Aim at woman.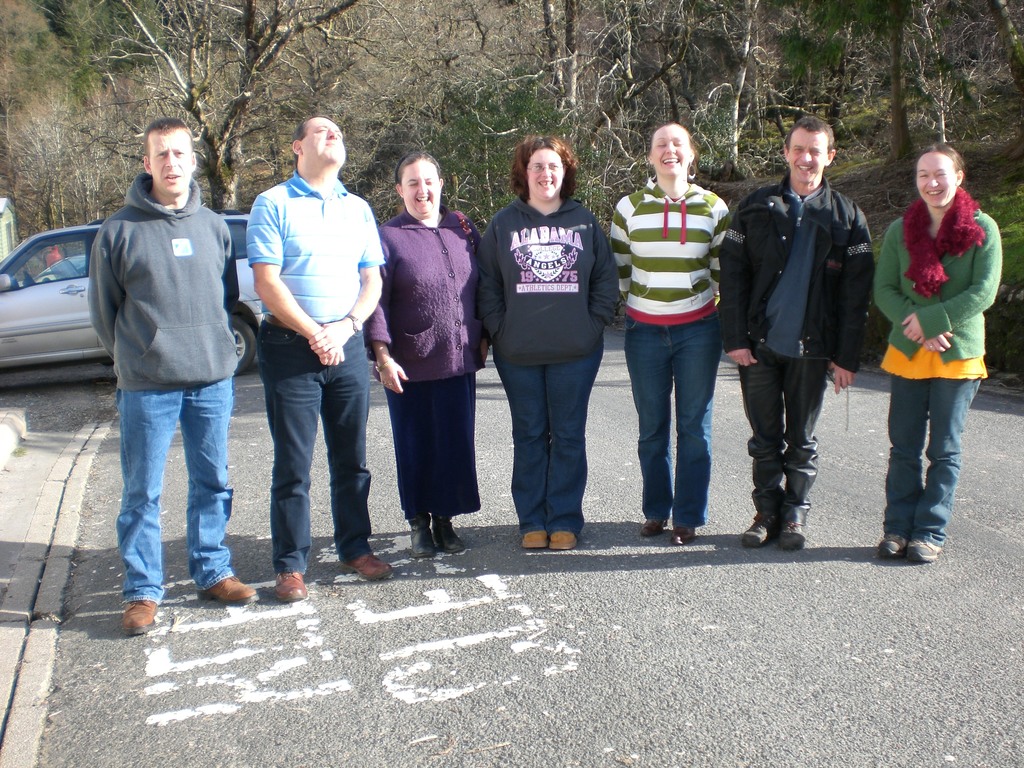
Aimed at [609, 124, 735, 545].
